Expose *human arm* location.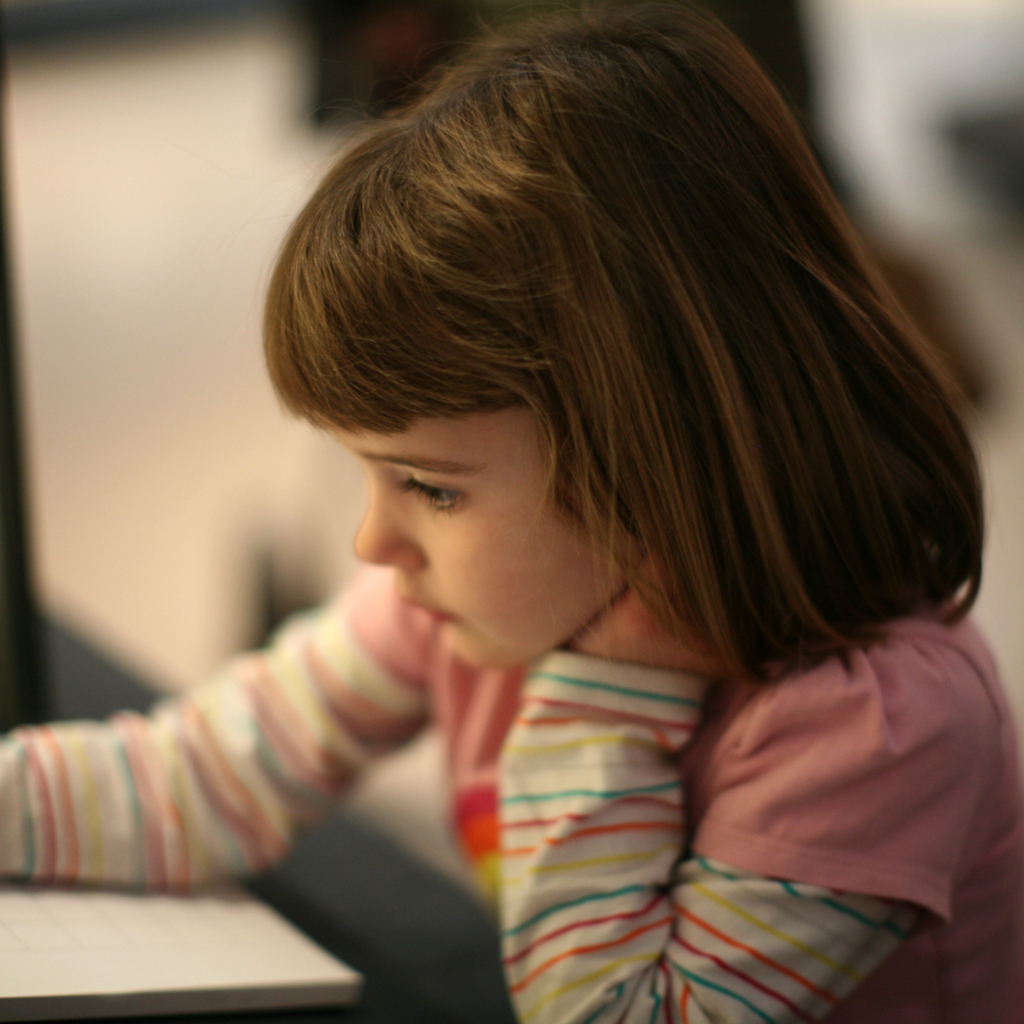
Exposed at 496, 550, 971, 1023.
